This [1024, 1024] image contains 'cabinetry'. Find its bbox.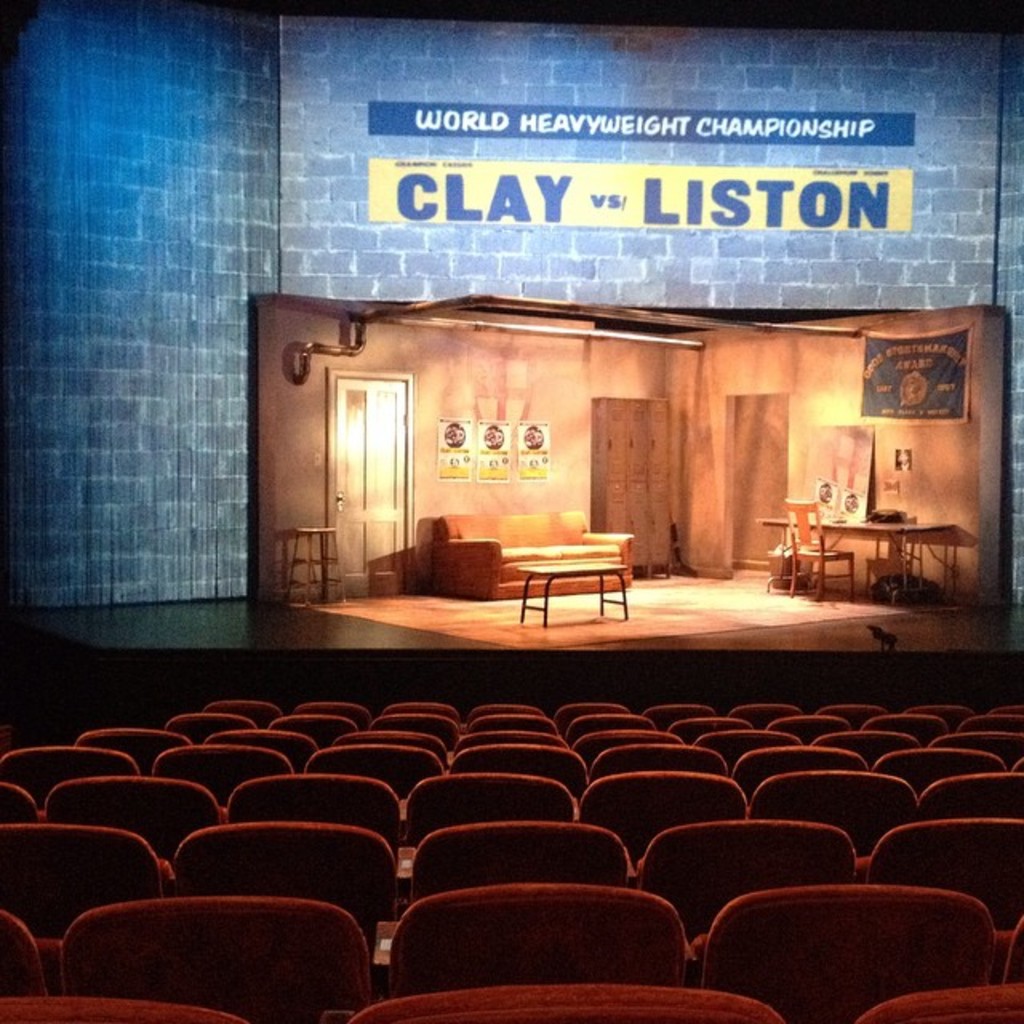
<bbox>643, 400, 672, 485</bbox>.
